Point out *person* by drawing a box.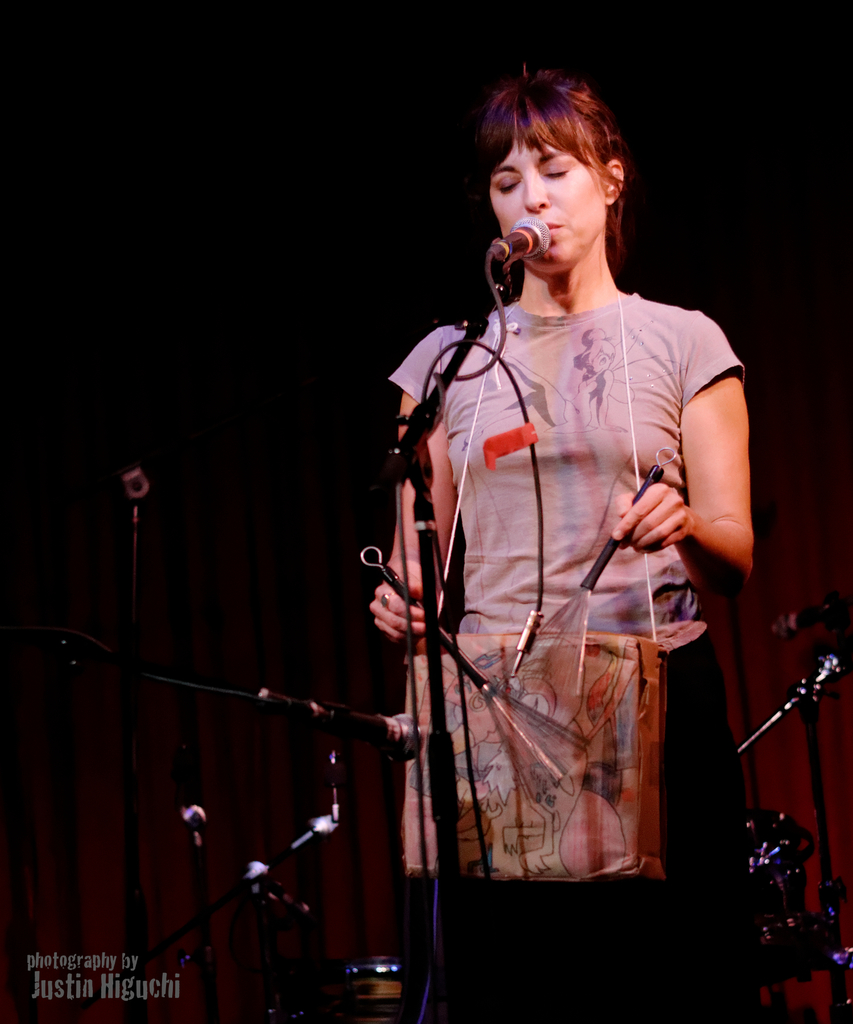
(356, 79, 754, 996).
